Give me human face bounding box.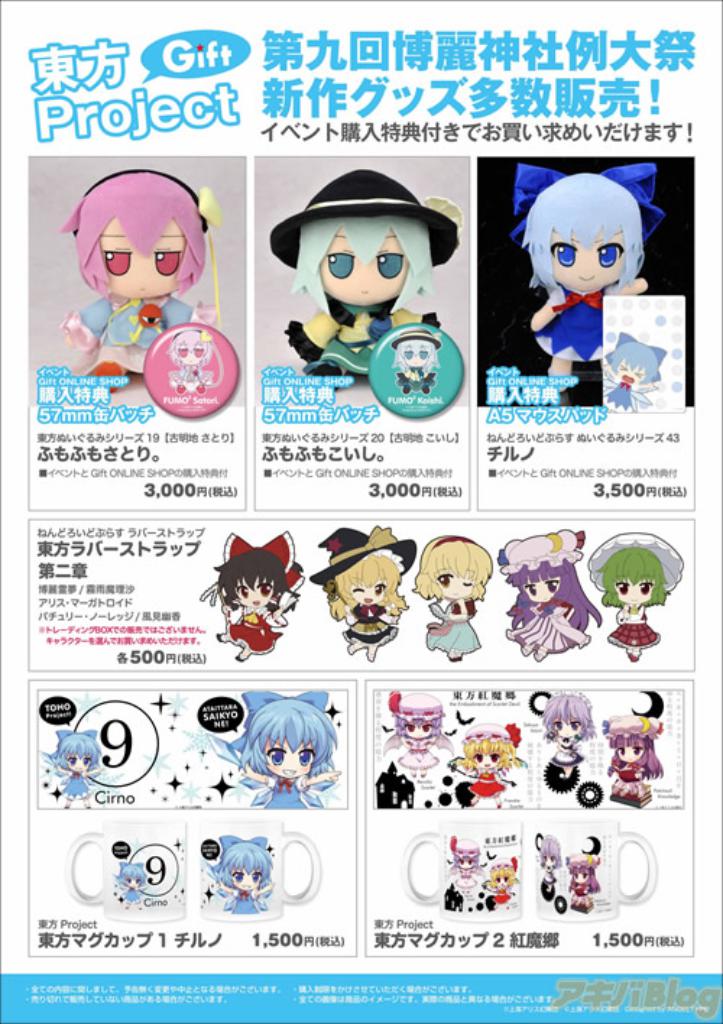
pyautogui.locateOnScreen(399, 346, 429, 367).
